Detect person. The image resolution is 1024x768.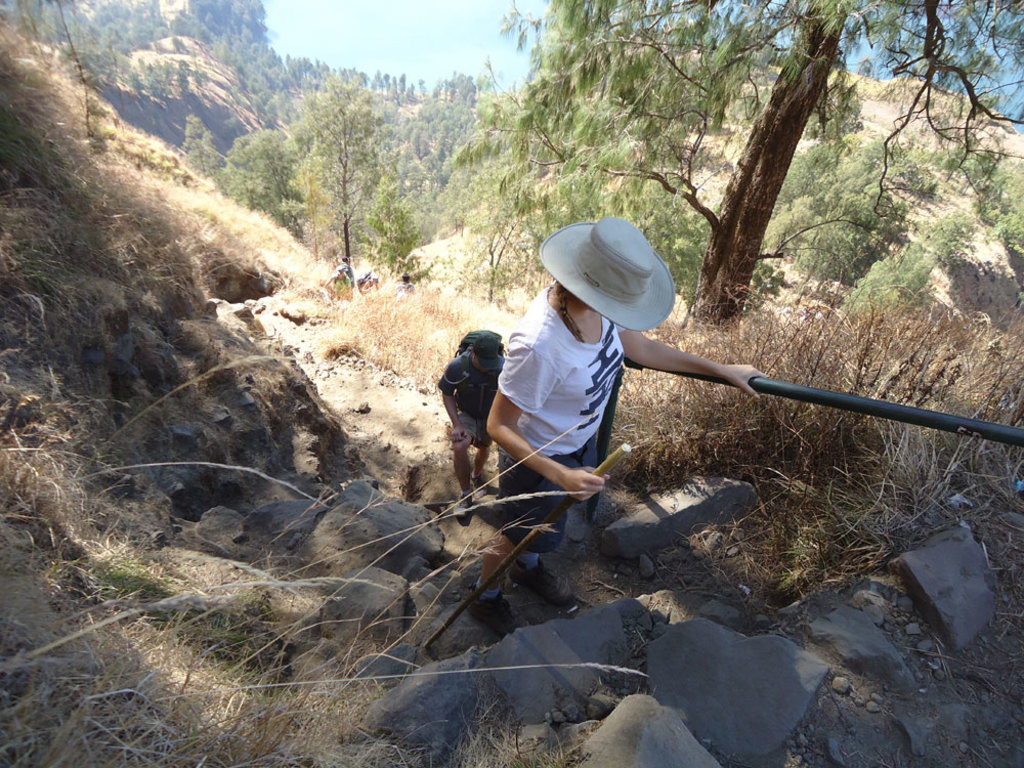
rect(446, 211, 716, 615).
